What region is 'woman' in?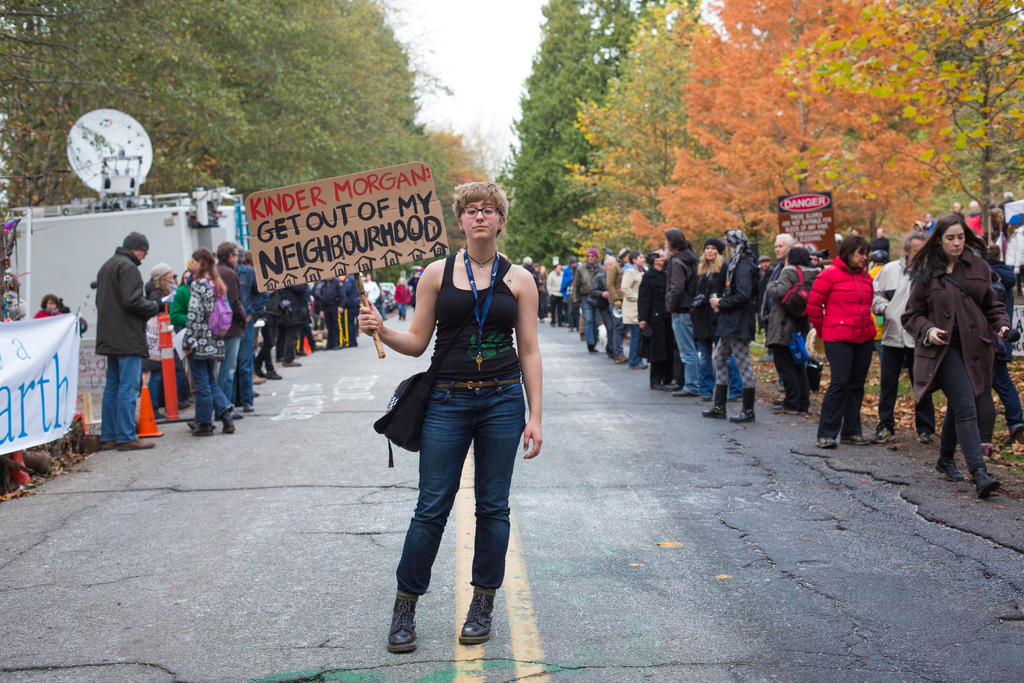
left=180, top=245, right=238, bottom=435.
